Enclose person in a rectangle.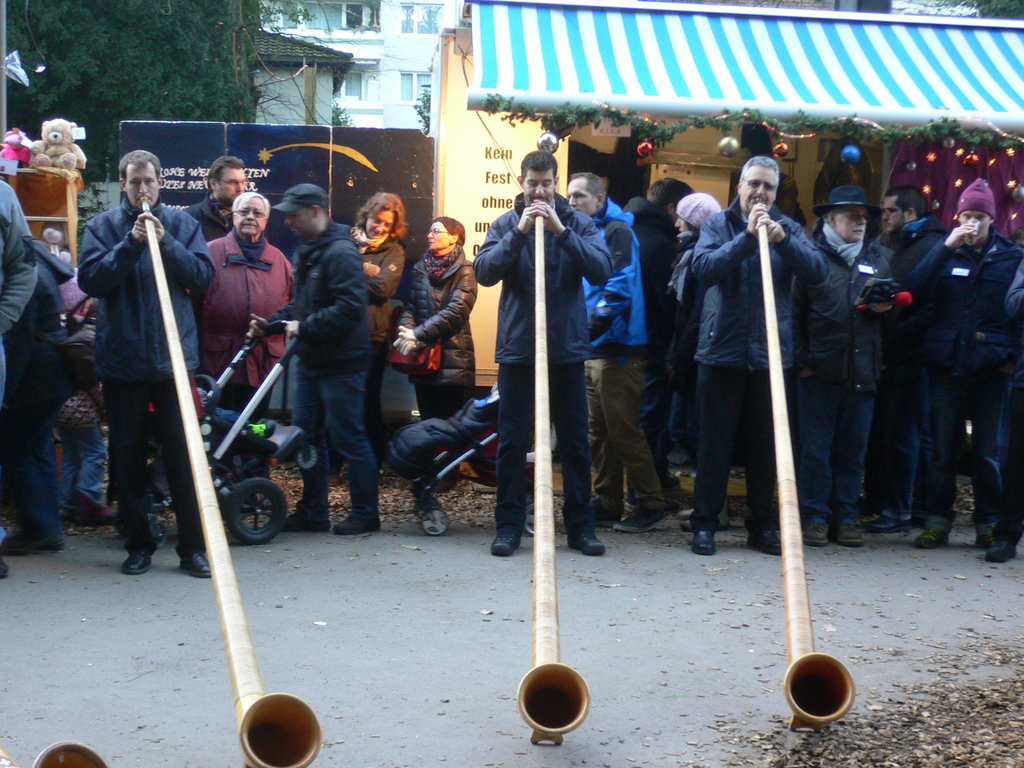
<bbox>581, 172, 671, 540</bbox>.
